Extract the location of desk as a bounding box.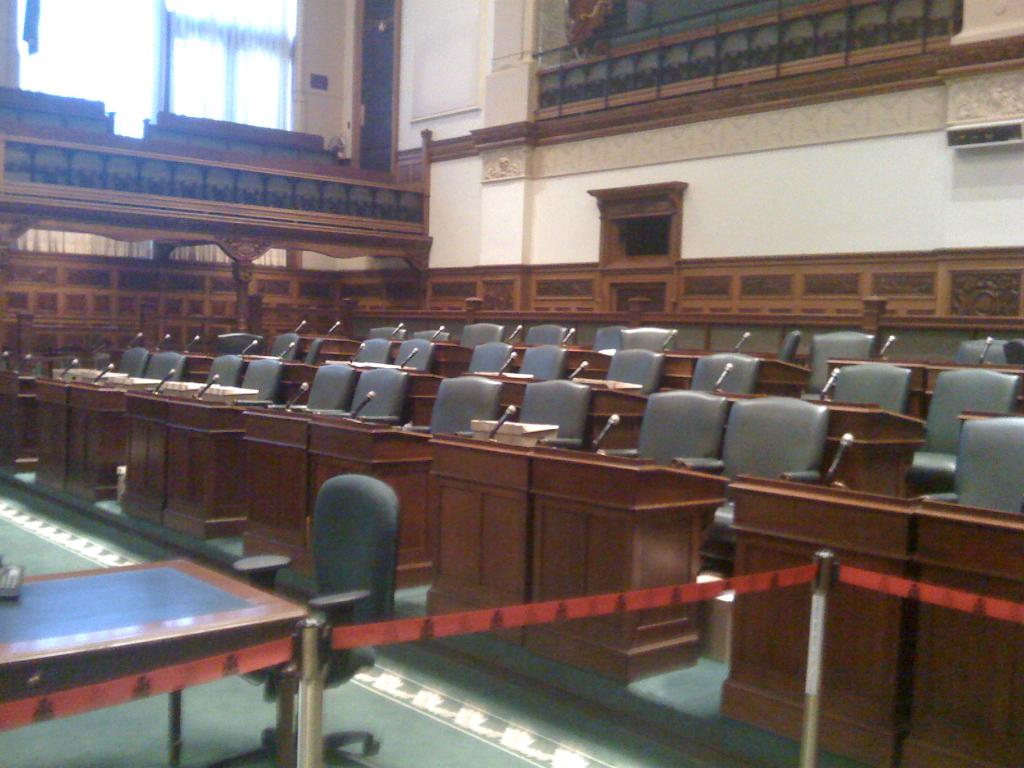
[left=33, top=376, right=166, bottom=505].
